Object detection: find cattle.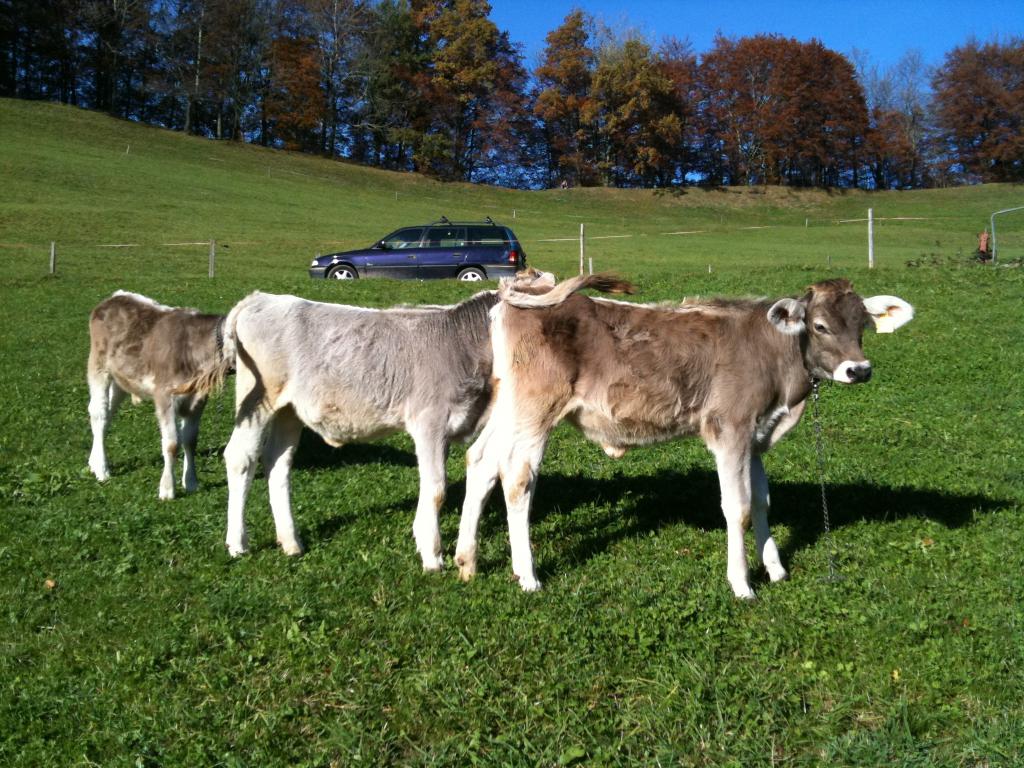
{"left": 84, "top": 288, "right": 239, "bottom": 500}.
